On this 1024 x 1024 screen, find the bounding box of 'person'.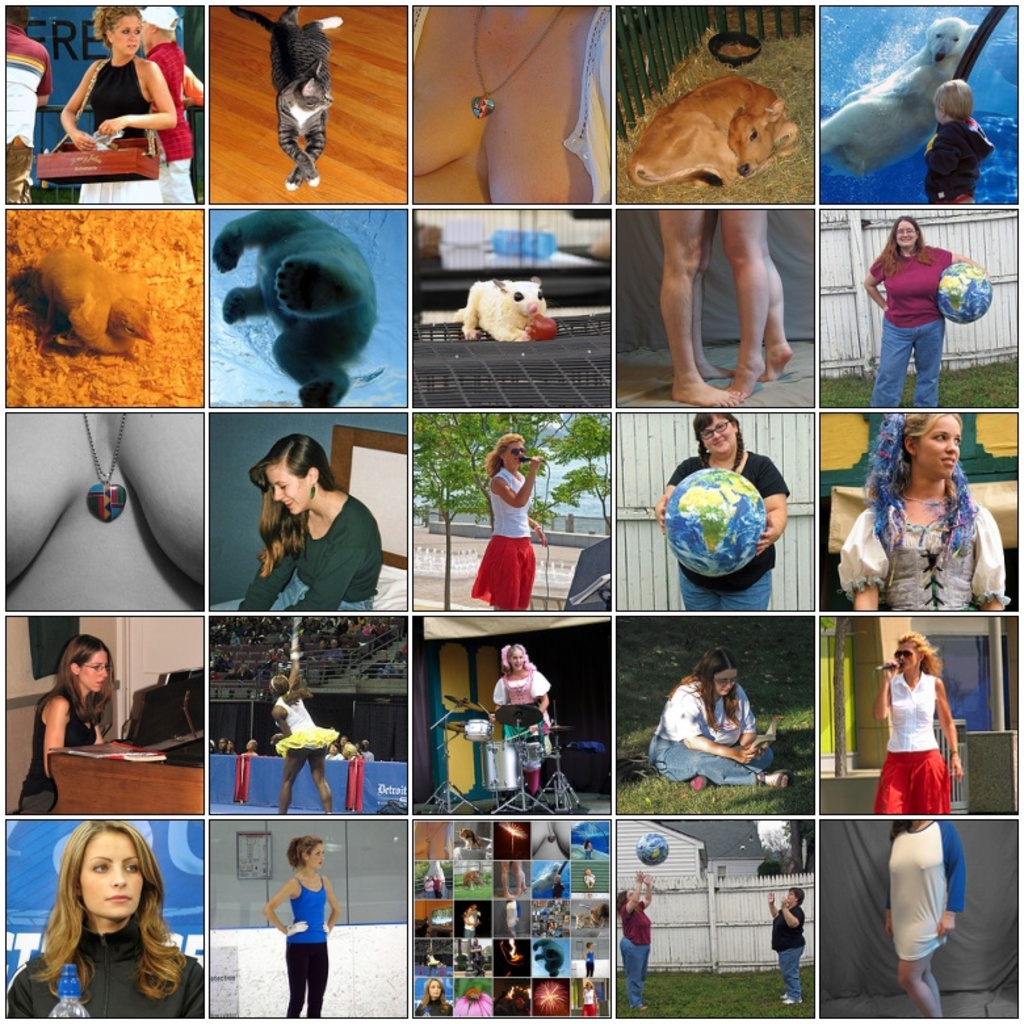
Bounding box: select_region(261, 834, 340, 1023).
